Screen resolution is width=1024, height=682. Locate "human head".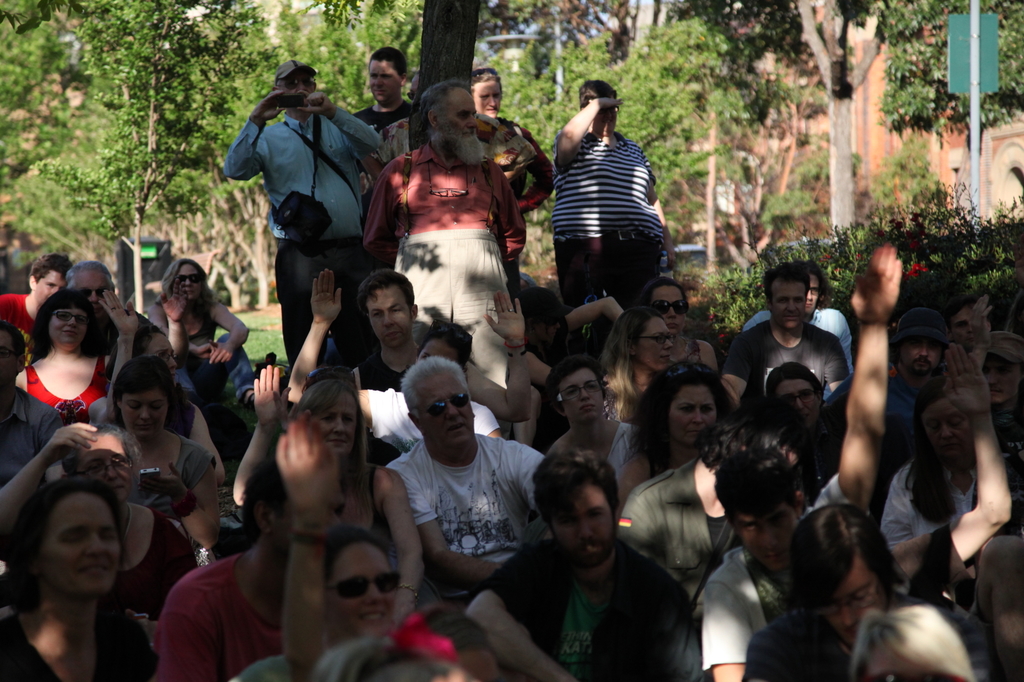
635, 278, 692, 334.
